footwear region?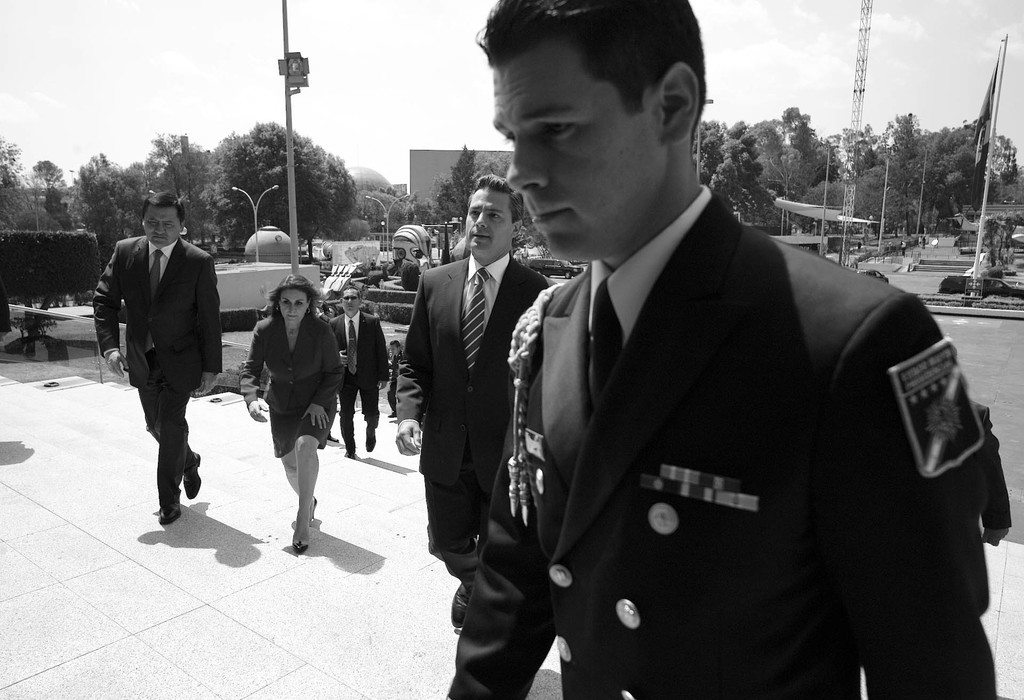
(x1=186, y1=457, x2=197, y2=497)
